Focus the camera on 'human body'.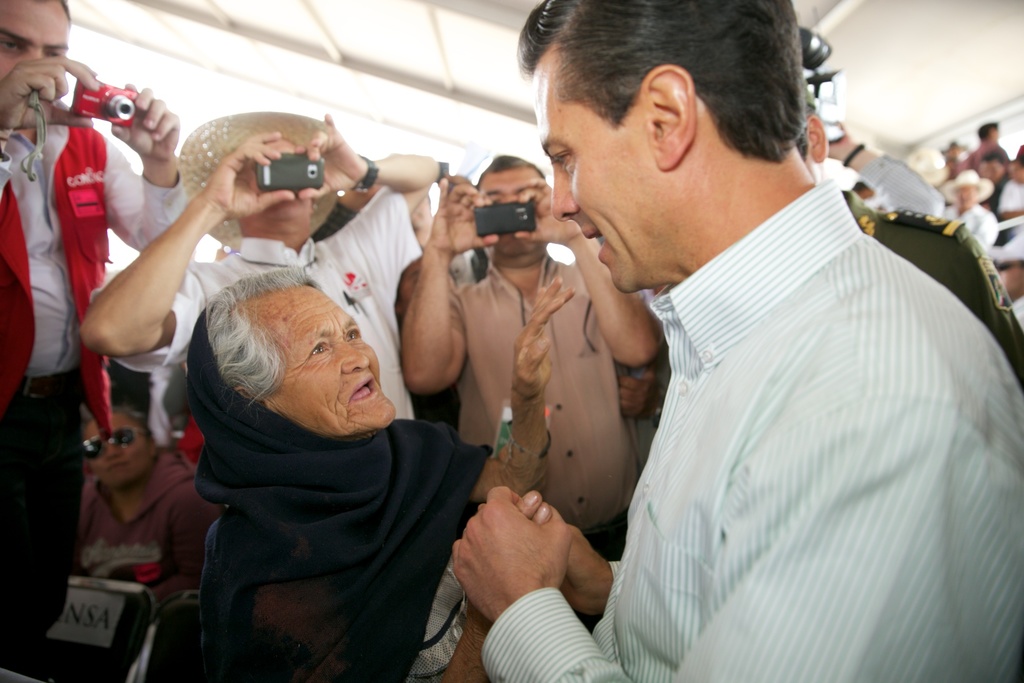
Focus region: select_region(451, 182, 1021, 682).
